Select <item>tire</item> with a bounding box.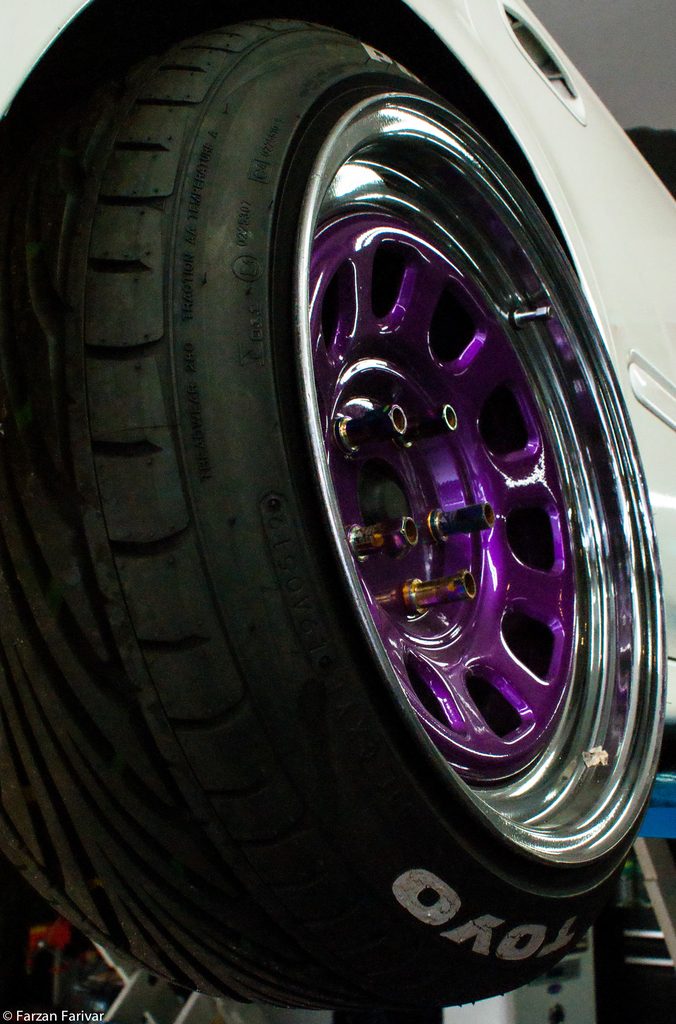
box=[0, 19, 673, 1004].
